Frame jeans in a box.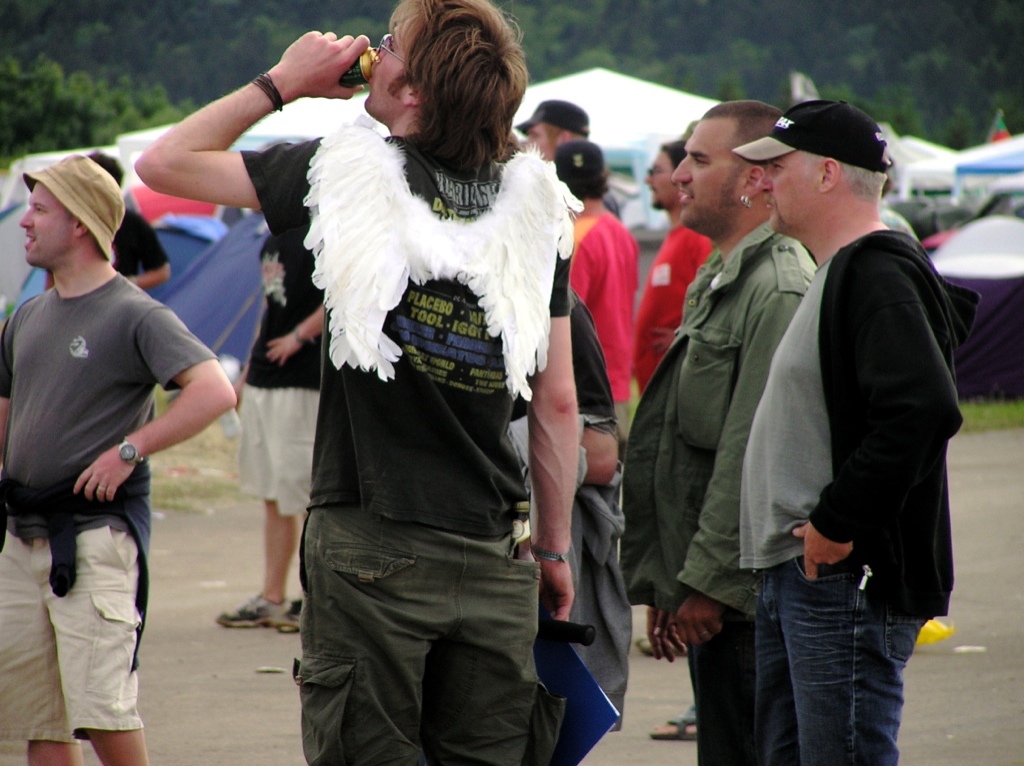
(x1=751, y1=556, x2=933, y2=765).
